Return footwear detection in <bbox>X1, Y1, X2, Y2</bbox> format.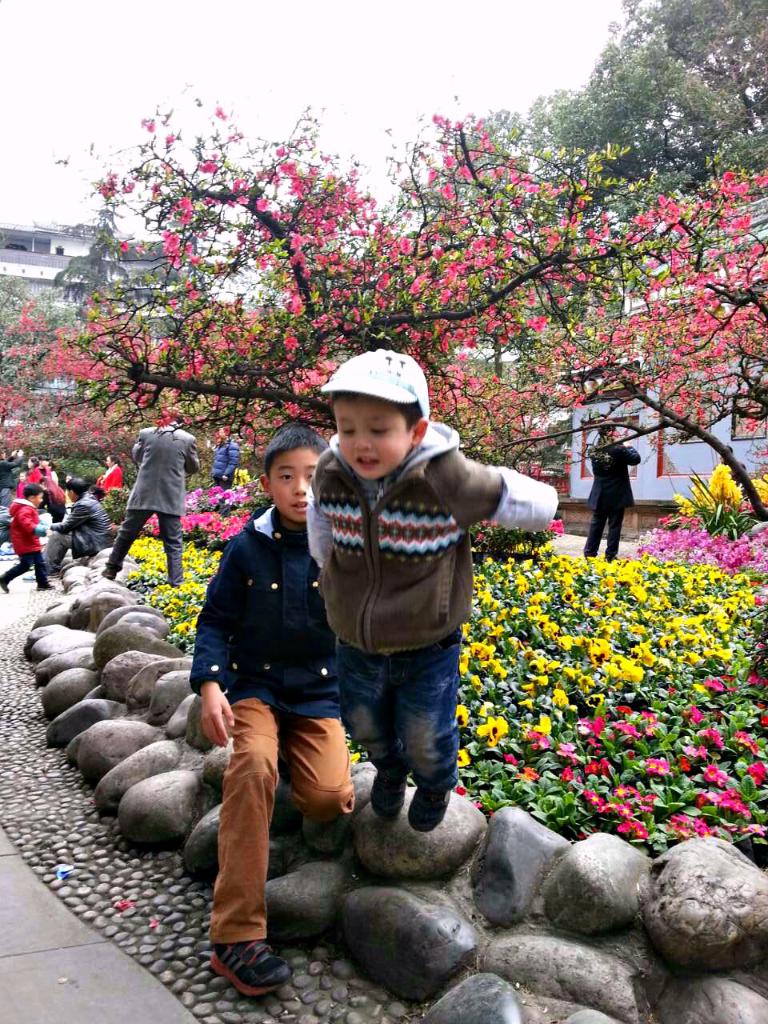
<bbox>27, 582, 54, 594</bbox>.
